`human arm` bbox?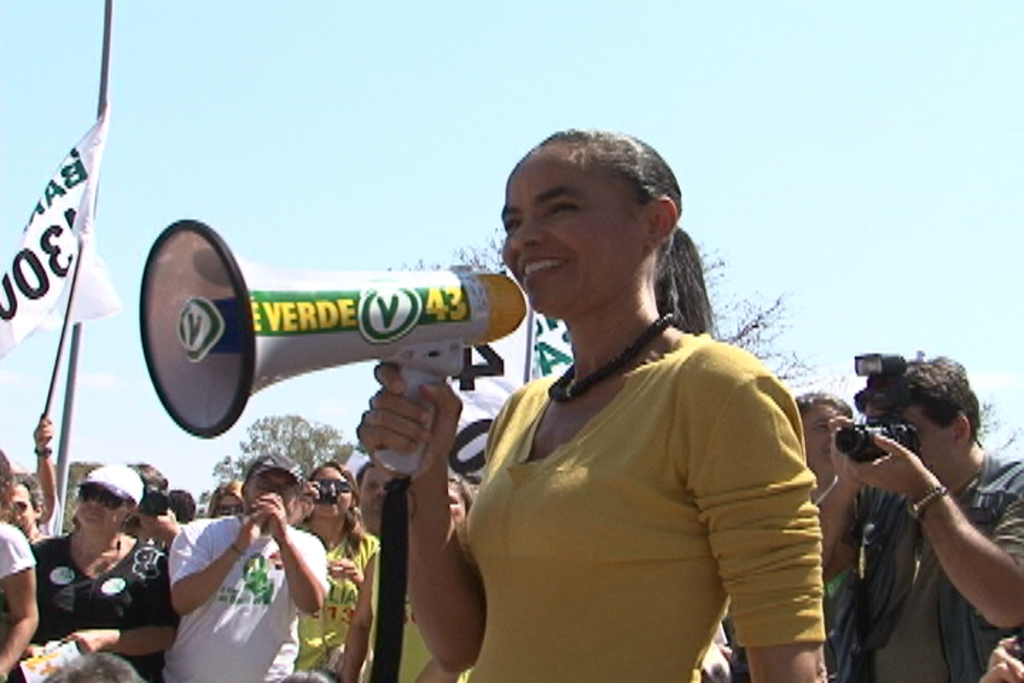
250/485/337/632
